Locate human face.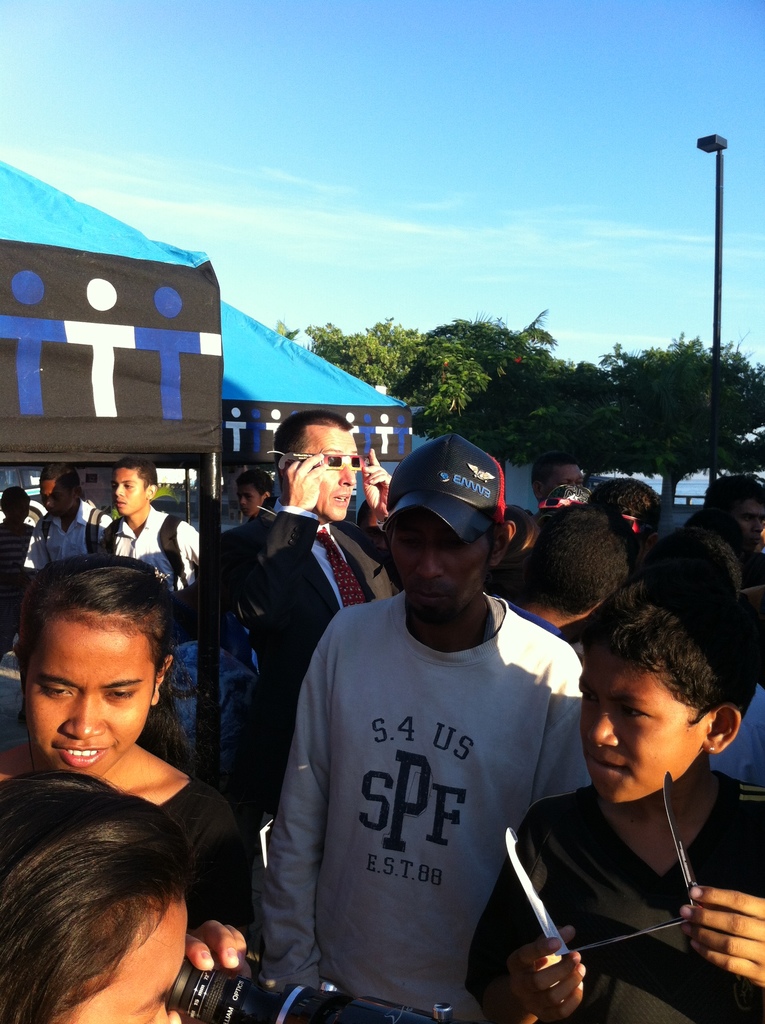
Bounding box: [232,487,267,518].
